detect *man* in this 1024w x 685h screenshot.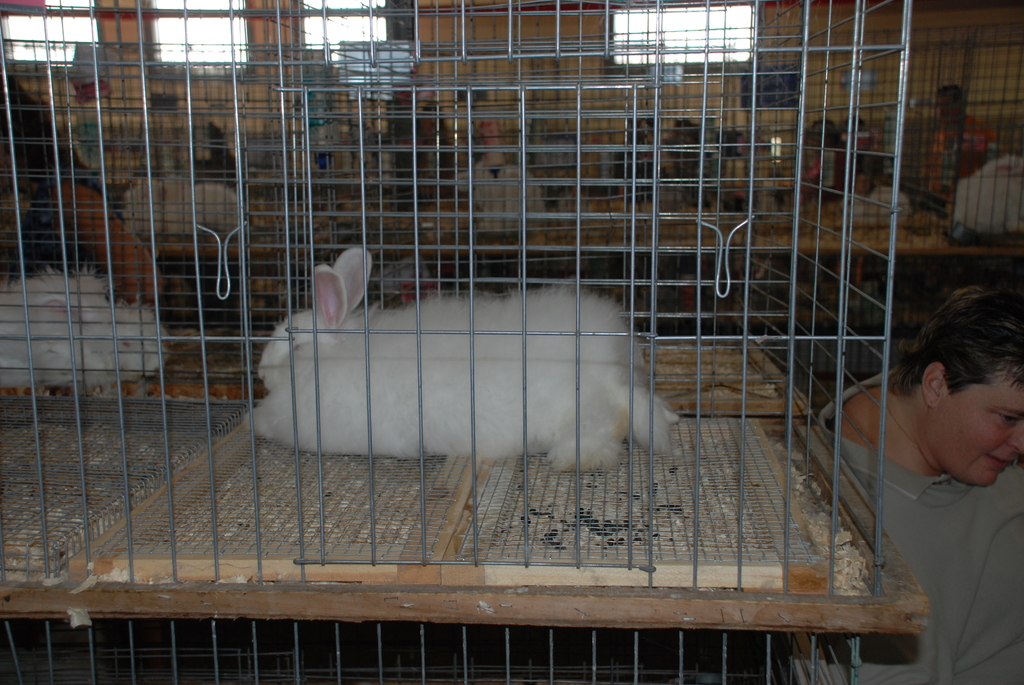
Detection: Rect(817, 286, 1023, 684).
